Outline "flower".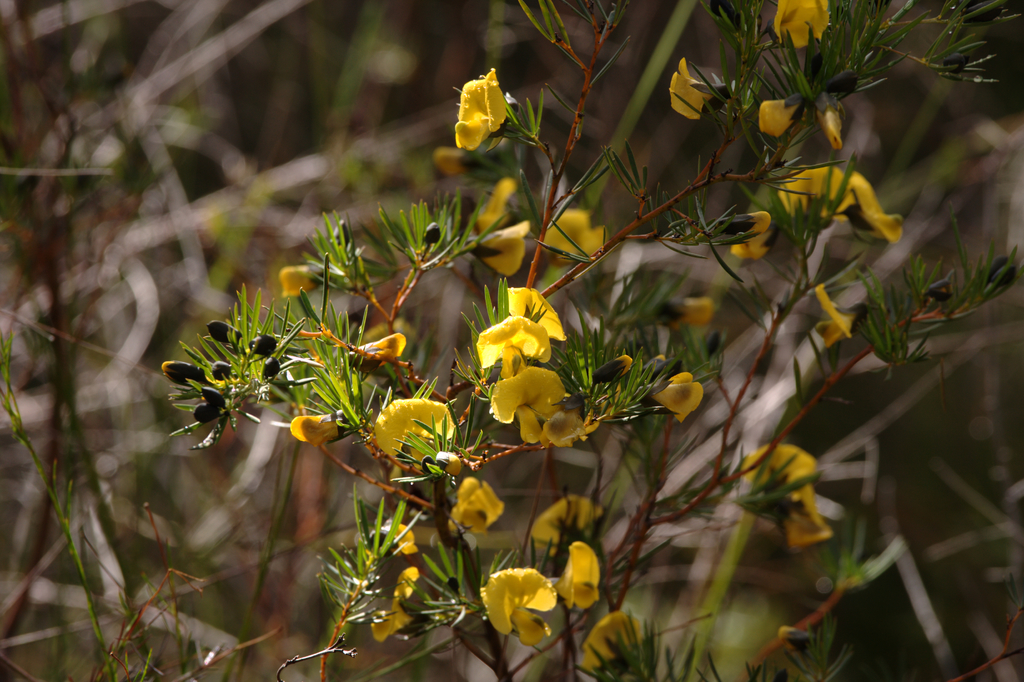
Outline: select_region(565, 551, 602, 617).
